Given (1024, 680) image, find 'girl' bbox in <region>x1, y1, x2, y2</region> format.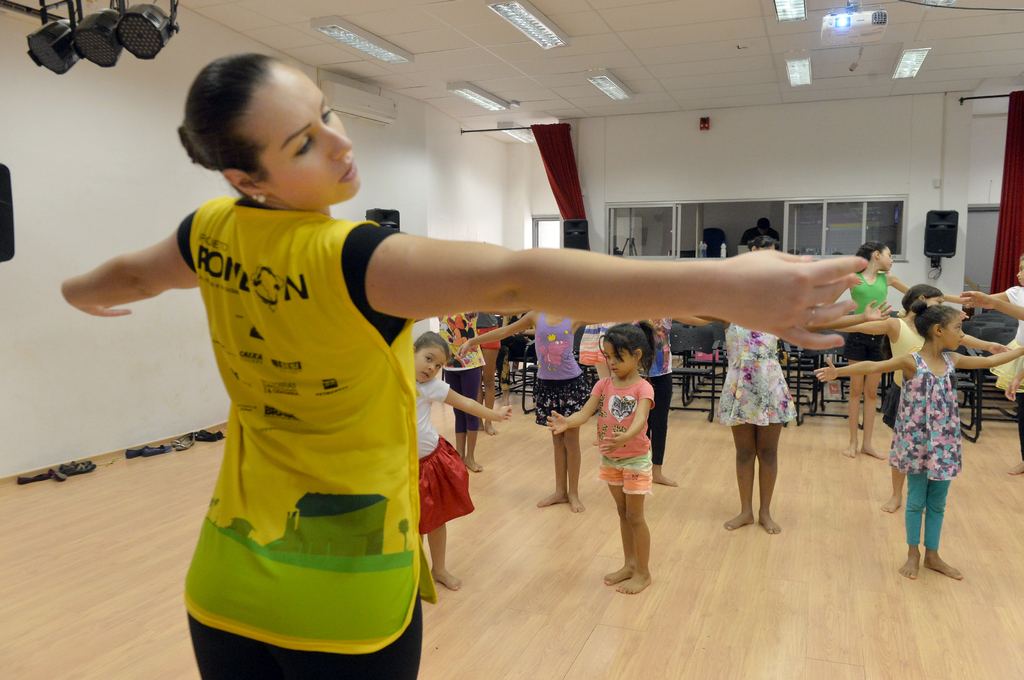
<region>412, 336, 509, 601</region>.
